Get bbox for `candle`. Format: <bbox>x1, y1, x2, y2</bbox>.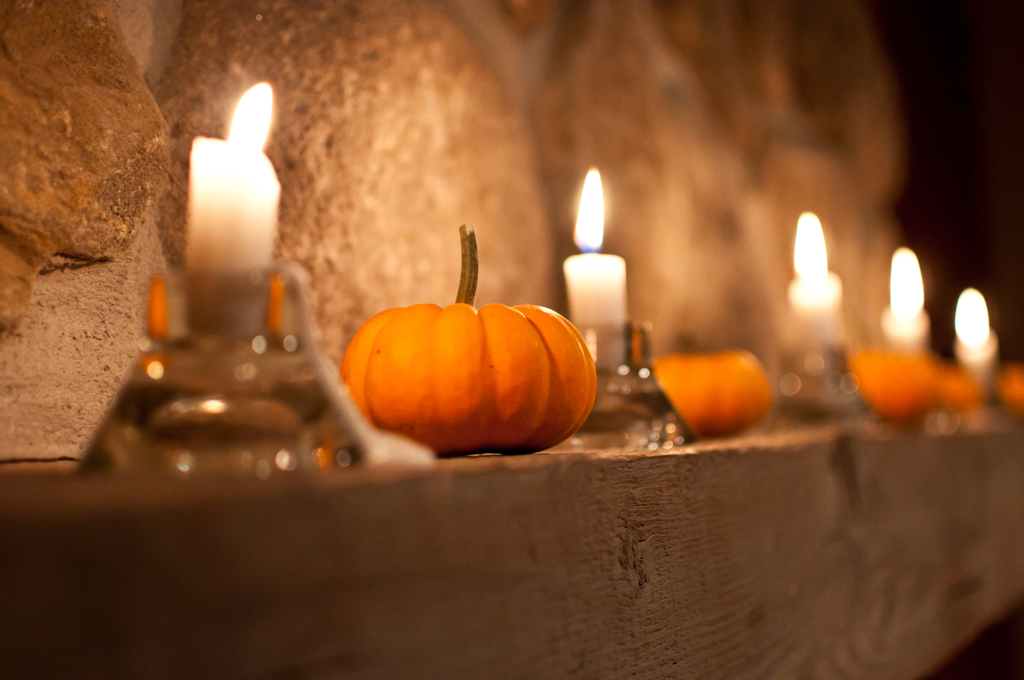
<bbox>560, 165, 632, 369</bbox>.
